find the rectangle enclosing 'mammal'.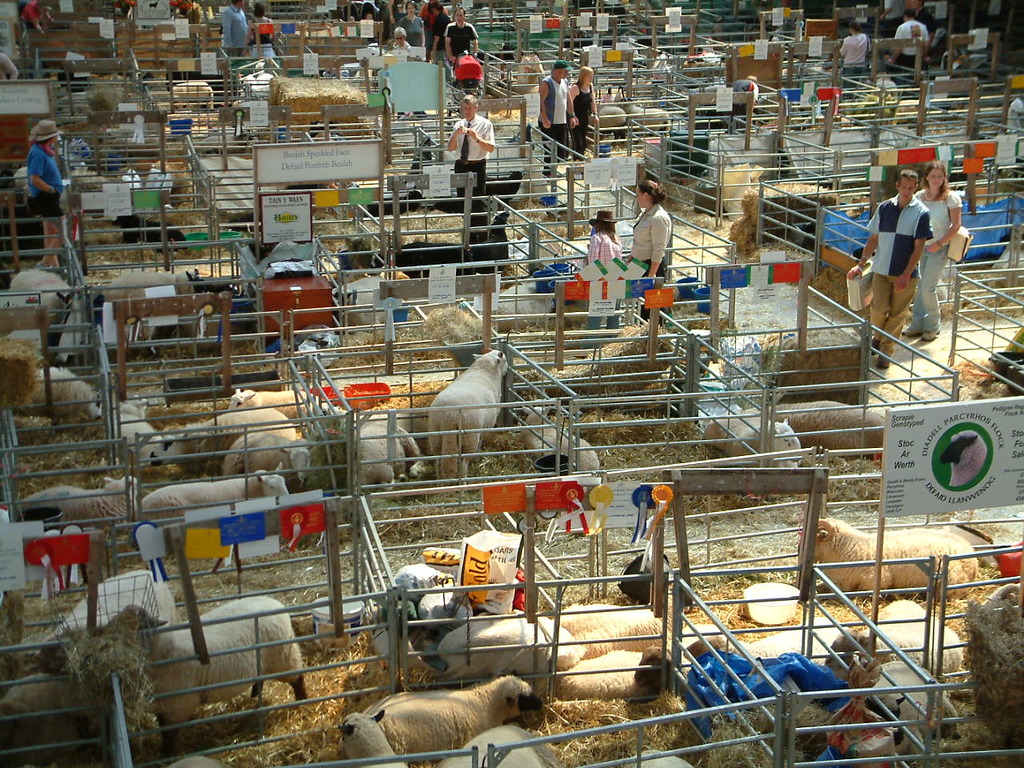
left=334, top=706, right=414, bottom=767.
